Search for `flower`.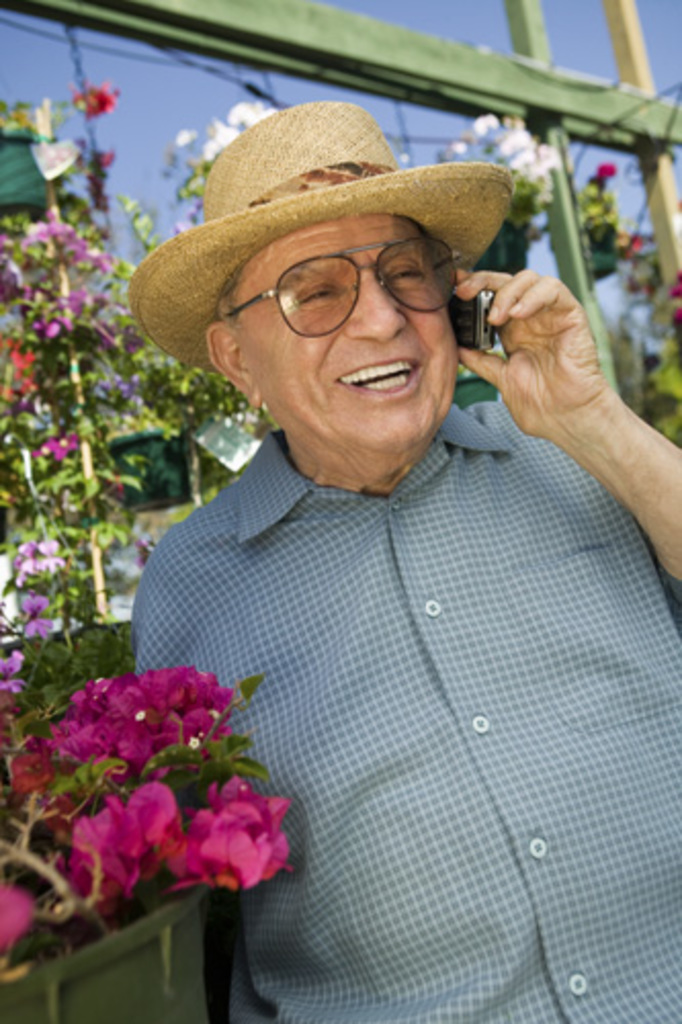
Found at <box>0,877,53,954</box>.
